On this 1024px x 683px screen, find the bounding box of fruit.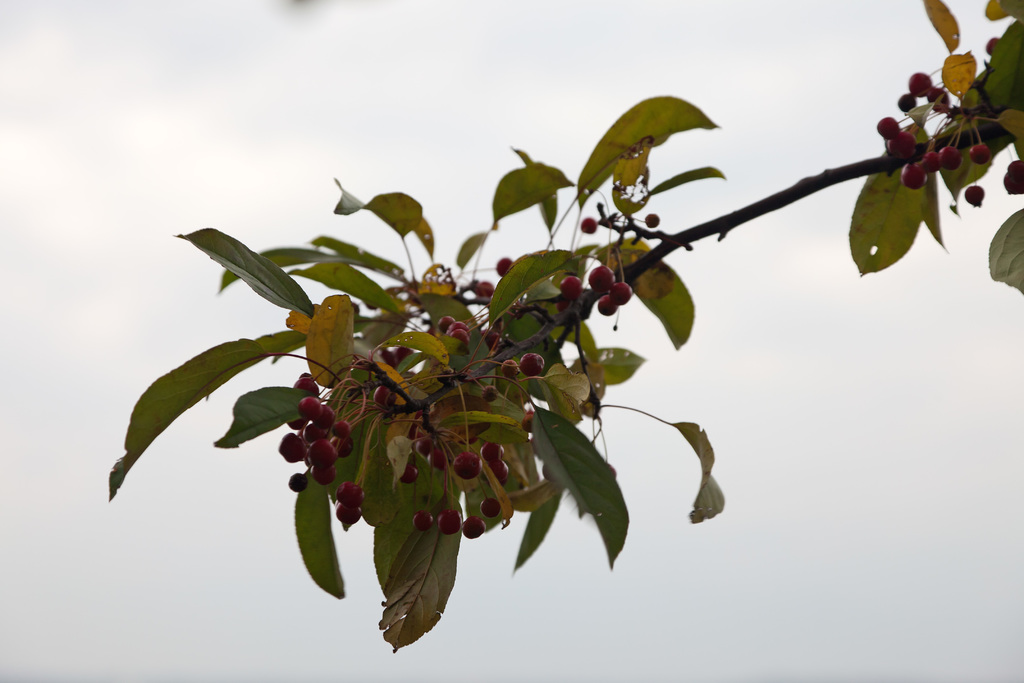
Bounding box: {"x1": 452, "y1": 452, "x2": 481, "y2": 482}.
